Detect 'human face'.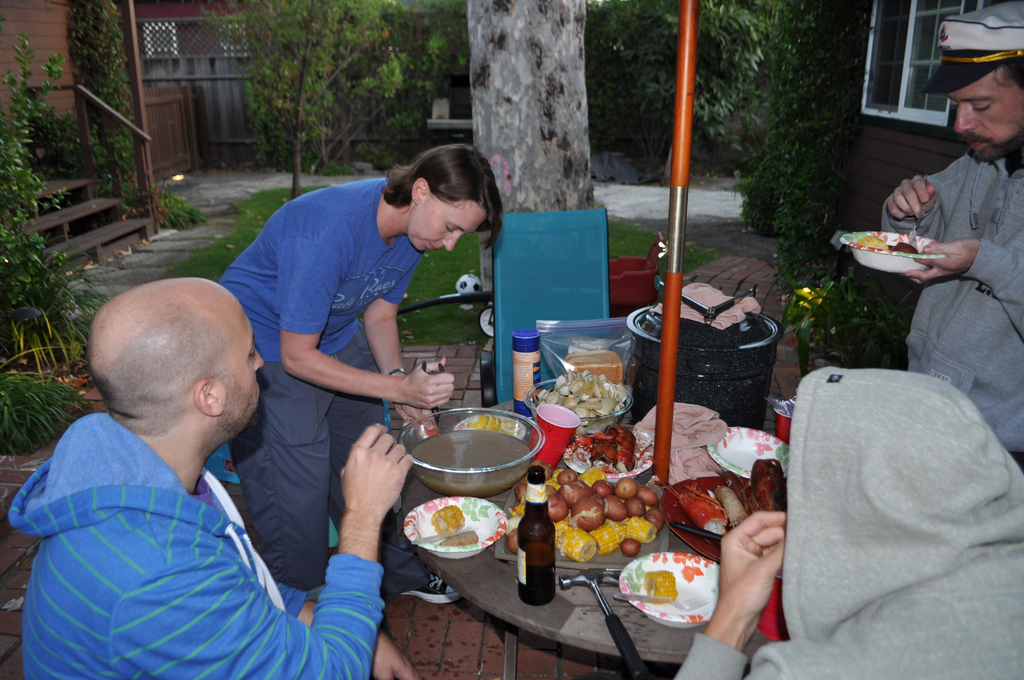
Detected at bbox=(221, 307, 264, 435).
